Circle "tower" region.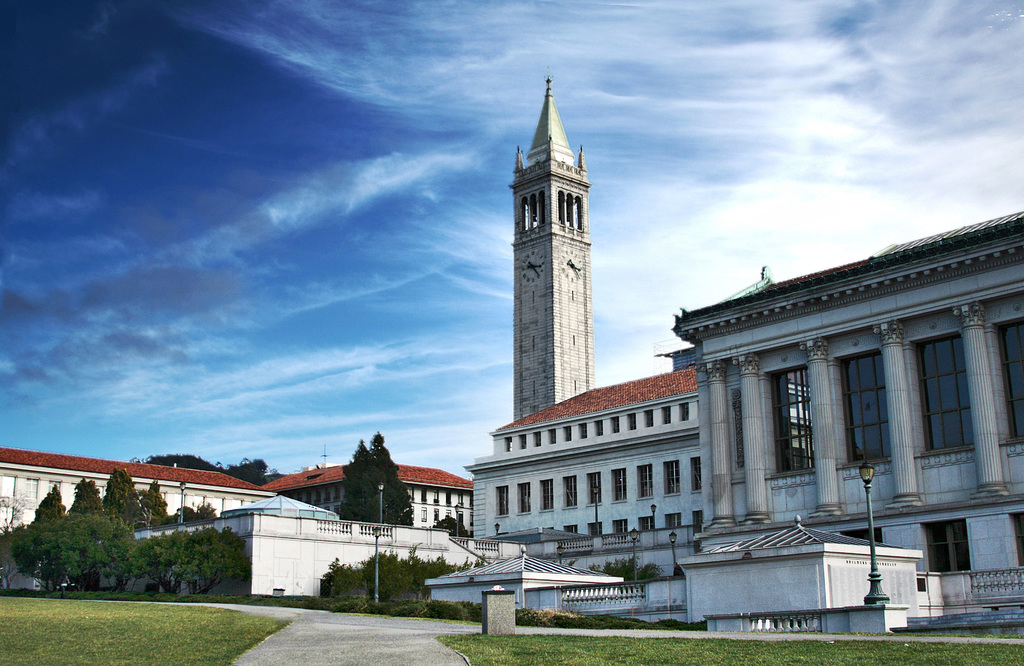
Region: left=515, top=81, right=589, bottom=430.
